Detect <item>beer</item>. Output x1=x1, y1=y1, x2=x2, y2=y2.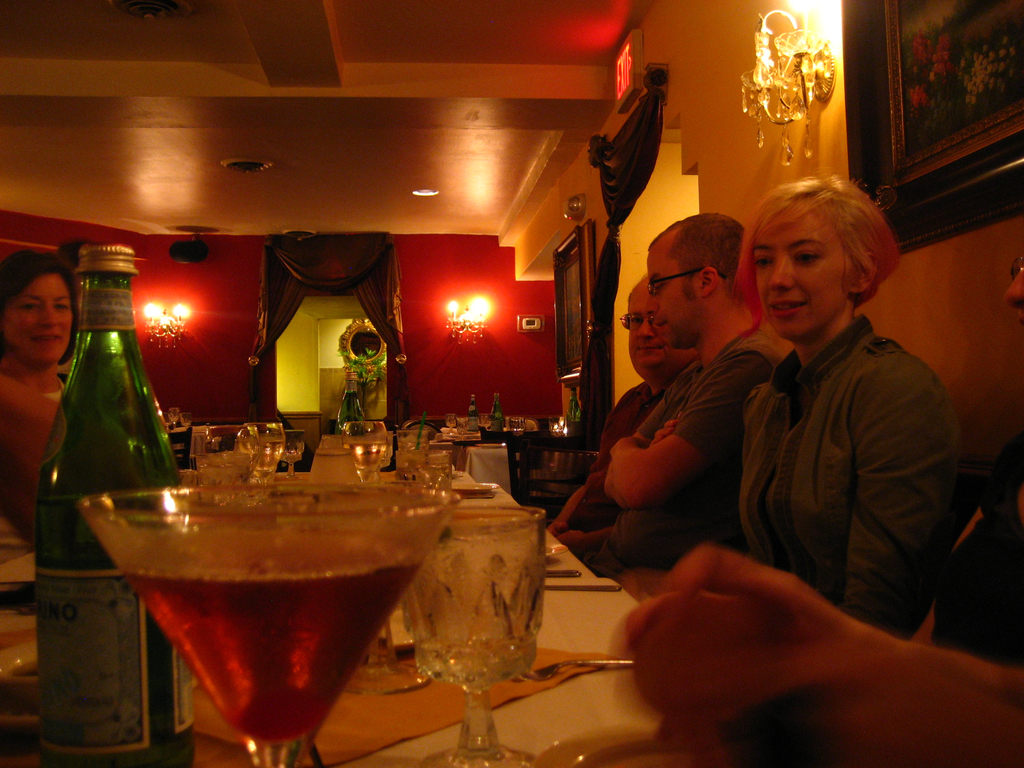
x1=24, y1=230, x2=173, y2=767.
